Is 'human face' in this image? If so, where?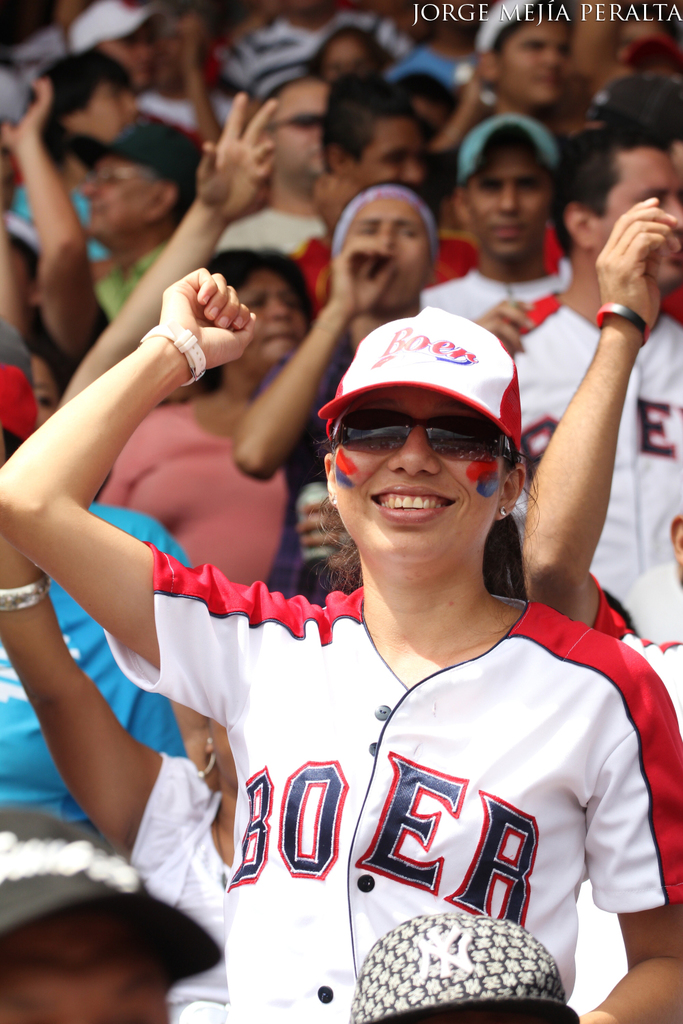
Yes, at [363, 117, 429, 196].
